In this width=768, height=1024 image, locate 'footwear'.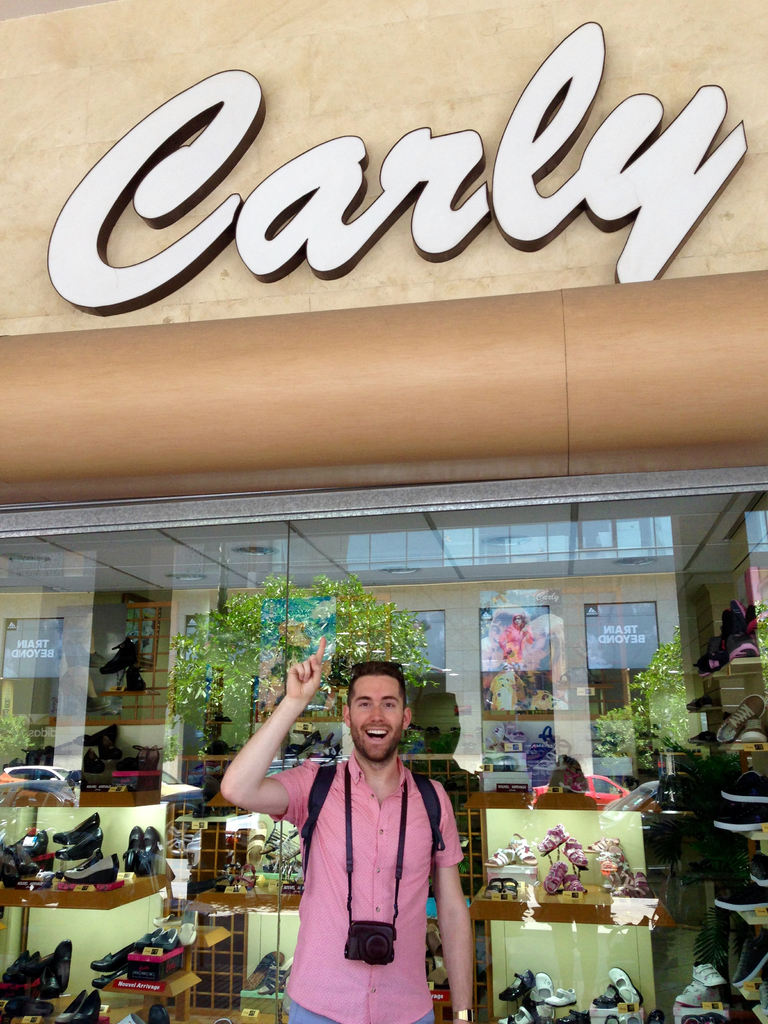
Bounding box: region(486, 844, 520, 867).
